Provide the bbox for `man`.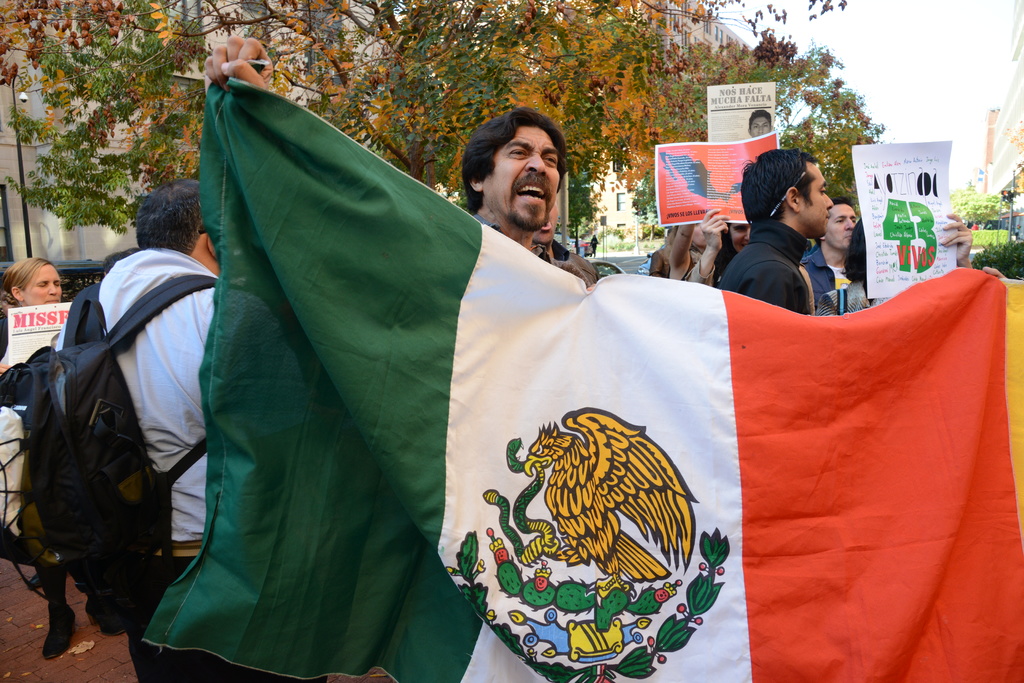
x1=204, y1=37, x2=599, y2=286.
